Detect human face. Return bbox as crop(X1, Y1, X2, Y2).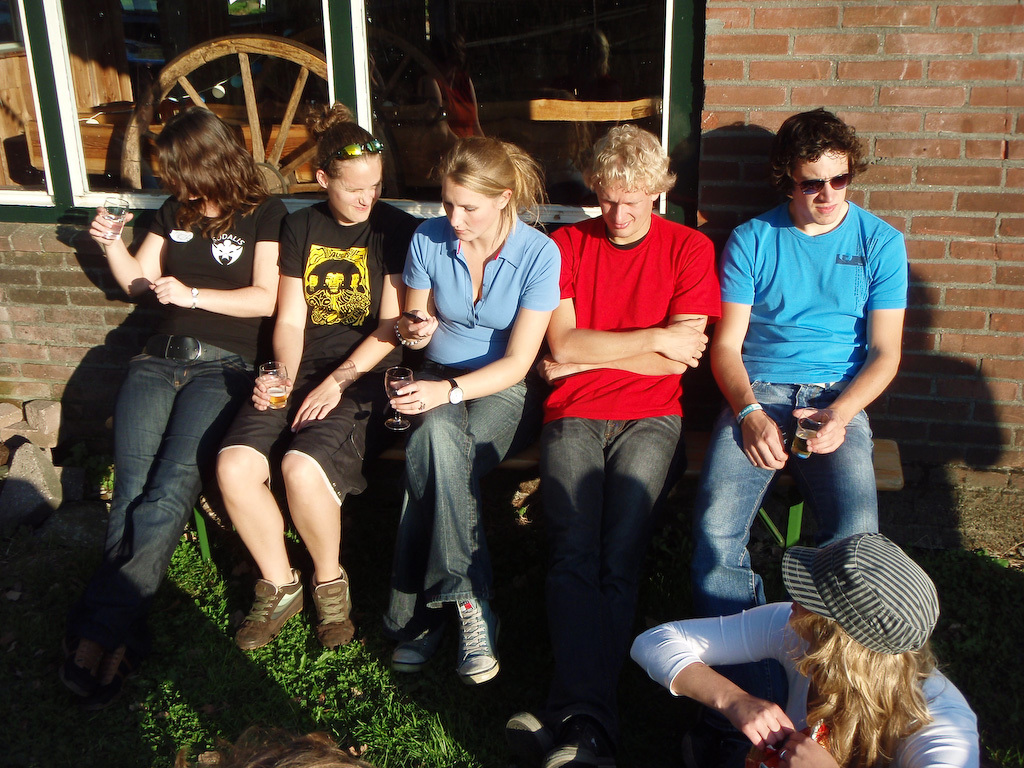
crop(792, 594, 810, 637).
